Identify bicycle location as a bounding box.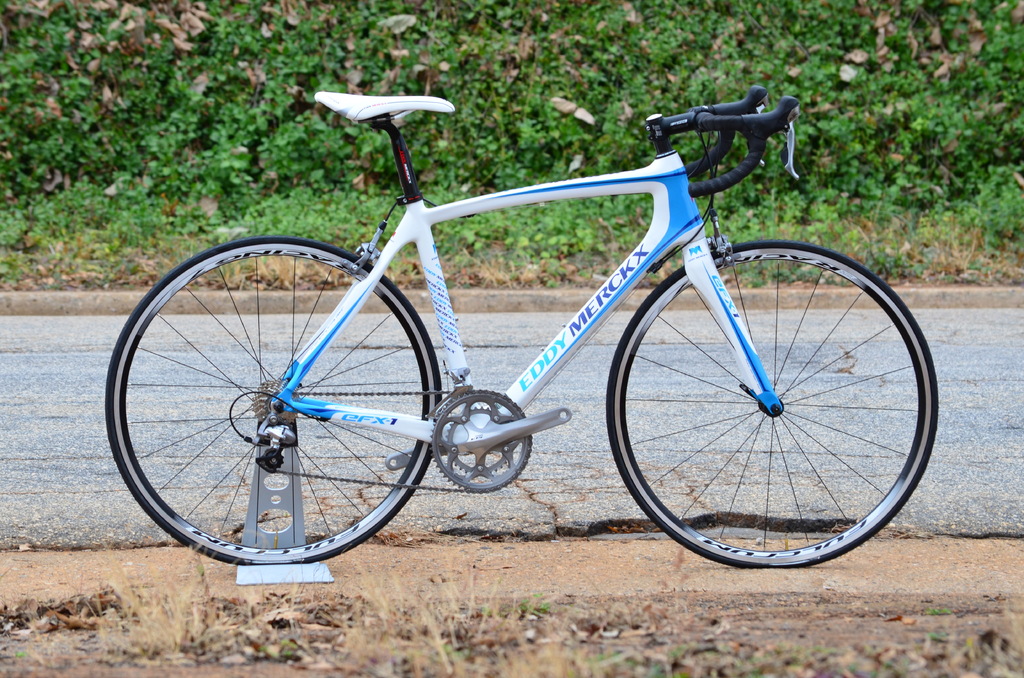
crop(119, 76, 947, 592).
